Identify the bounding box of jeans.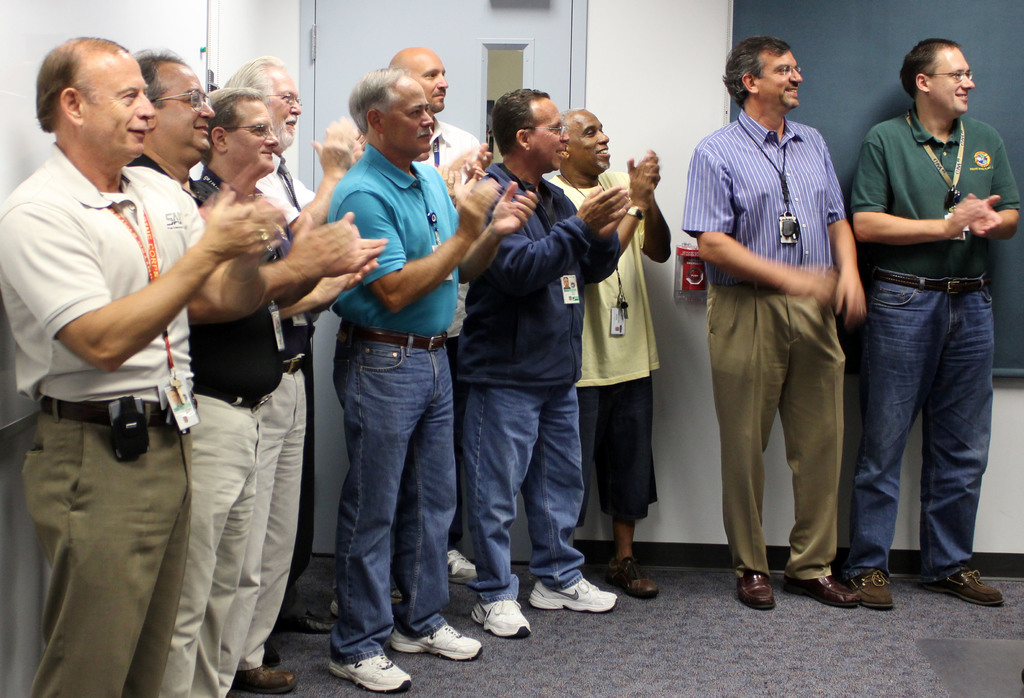
(459,374,593,602).
